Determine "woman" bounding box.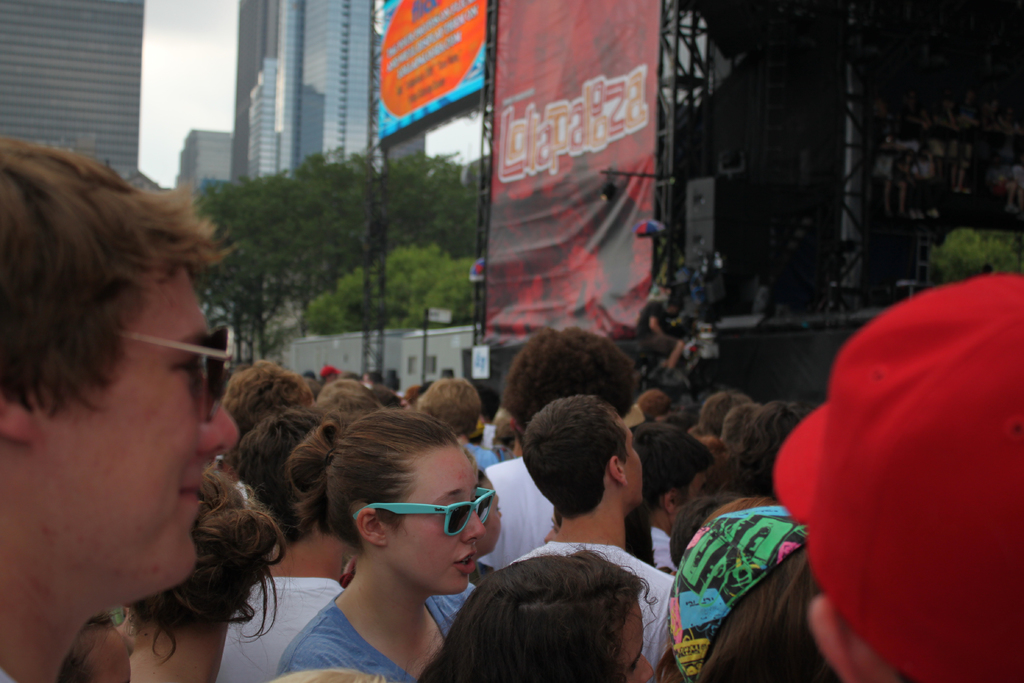
Determined: (x1=275, y1=405, x2=495, y2=677).
